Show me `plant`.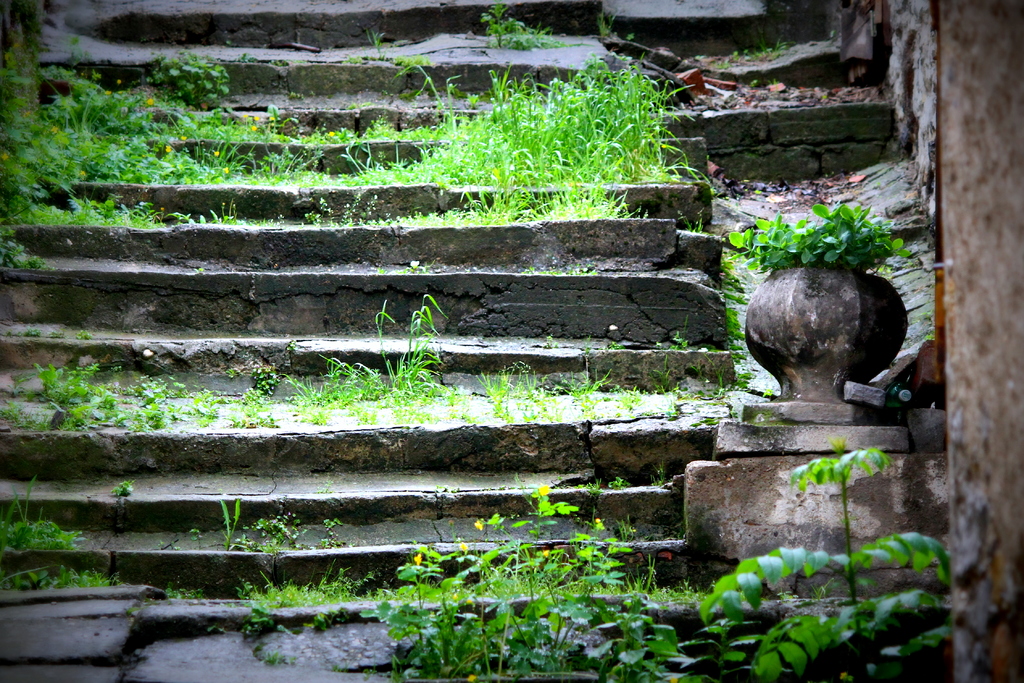
`plant` is here: x1=109, y1=474, x2=137, y2=503.
